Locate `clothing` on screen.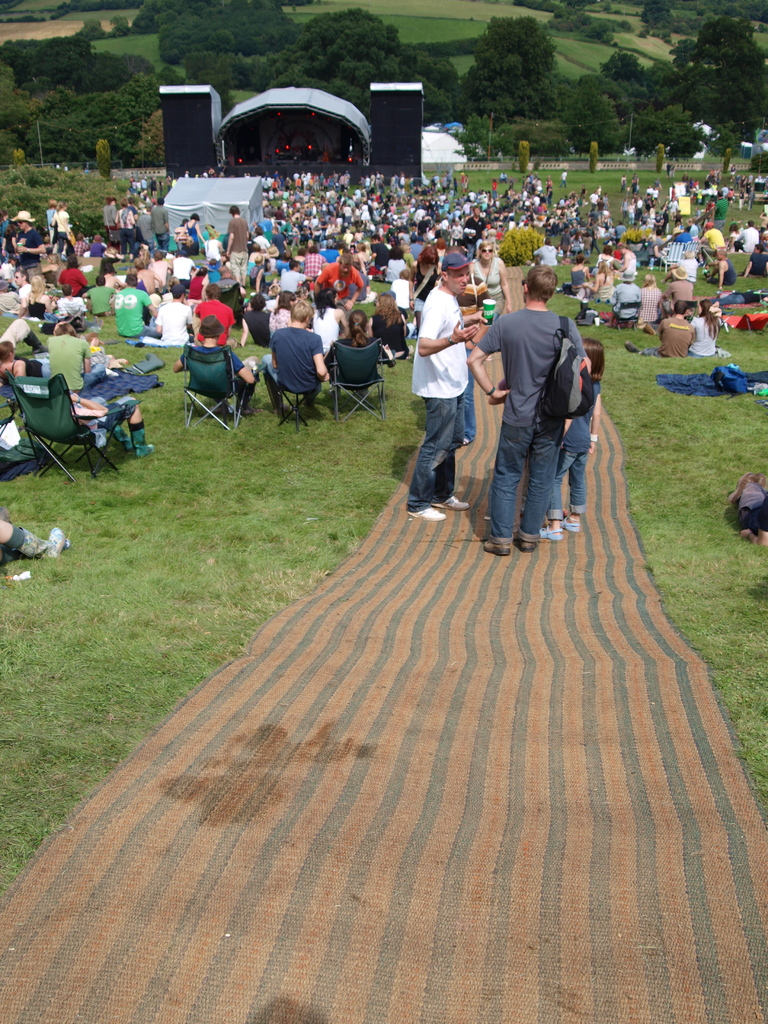
On screen at select_region(707, 258, 739, 285).
